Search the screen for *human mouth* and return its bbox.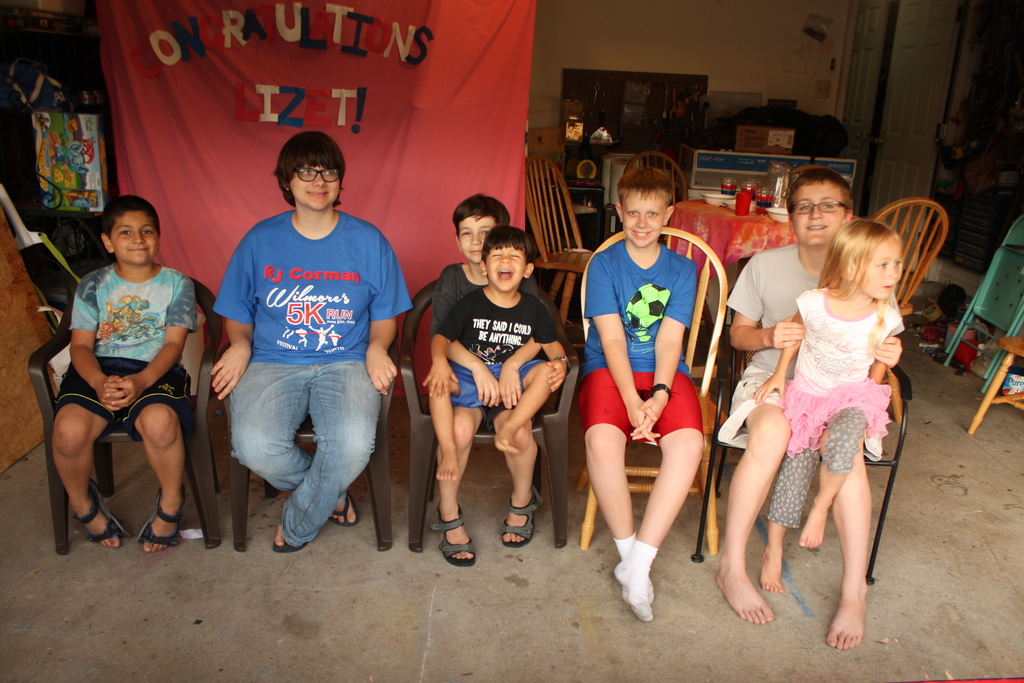
Found: [473, 251, 478, 258].
